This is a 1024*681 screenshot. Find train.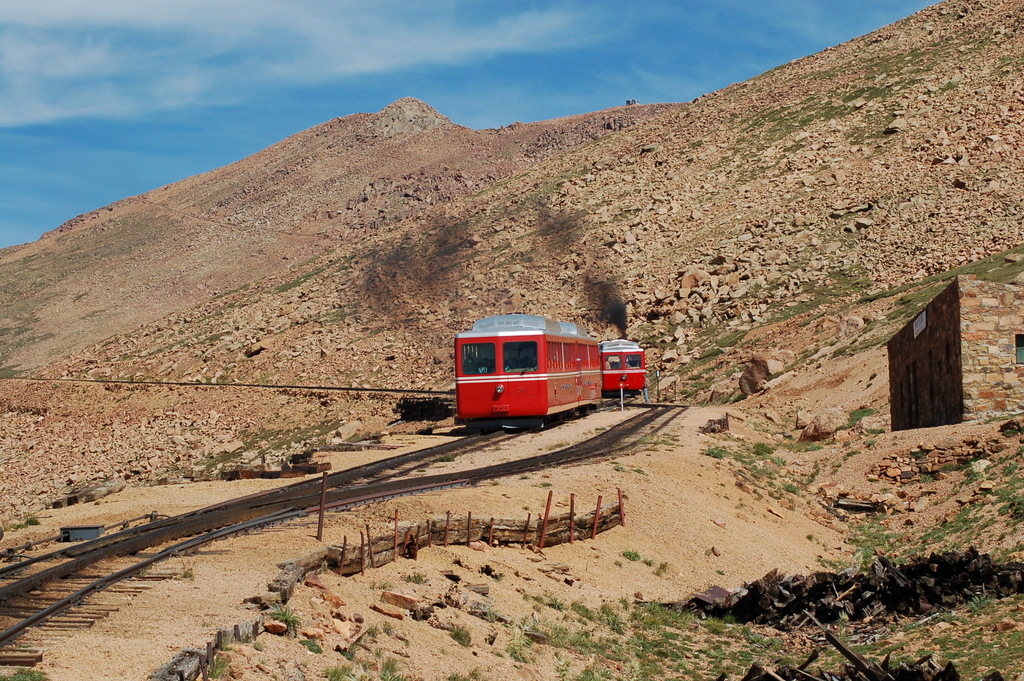
Bounding box: select_region(454, 320, 612, 434).
